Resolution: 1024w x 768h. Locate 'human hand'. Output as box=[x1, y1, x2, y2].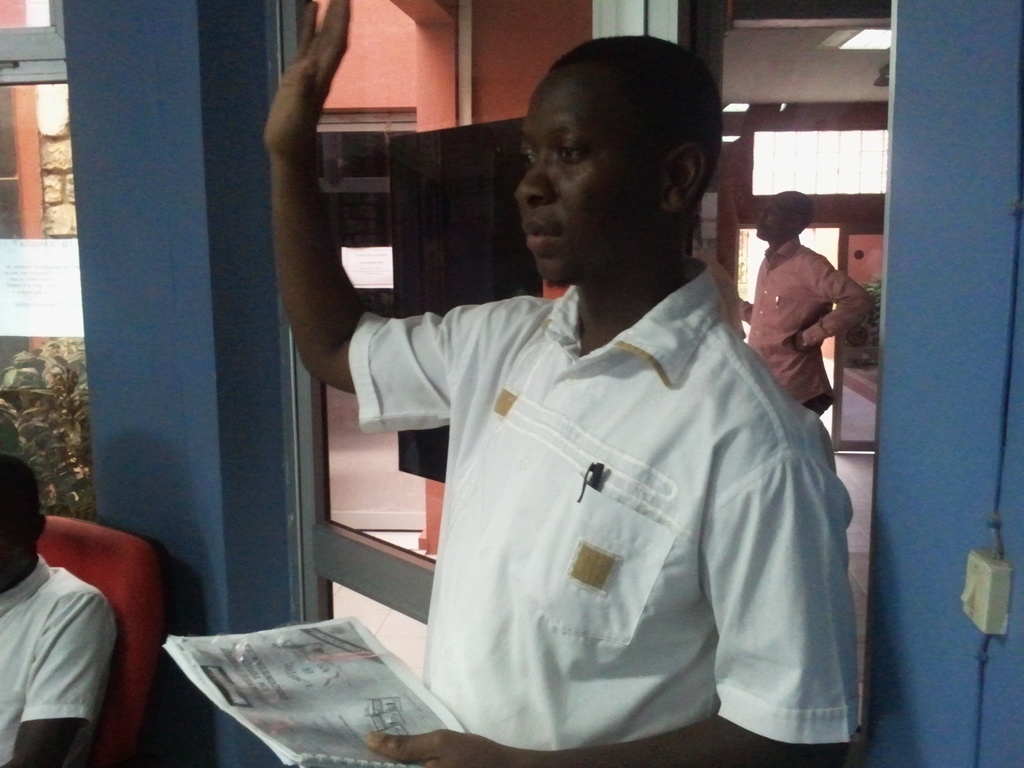
box=[364, 726, 511, 767].
